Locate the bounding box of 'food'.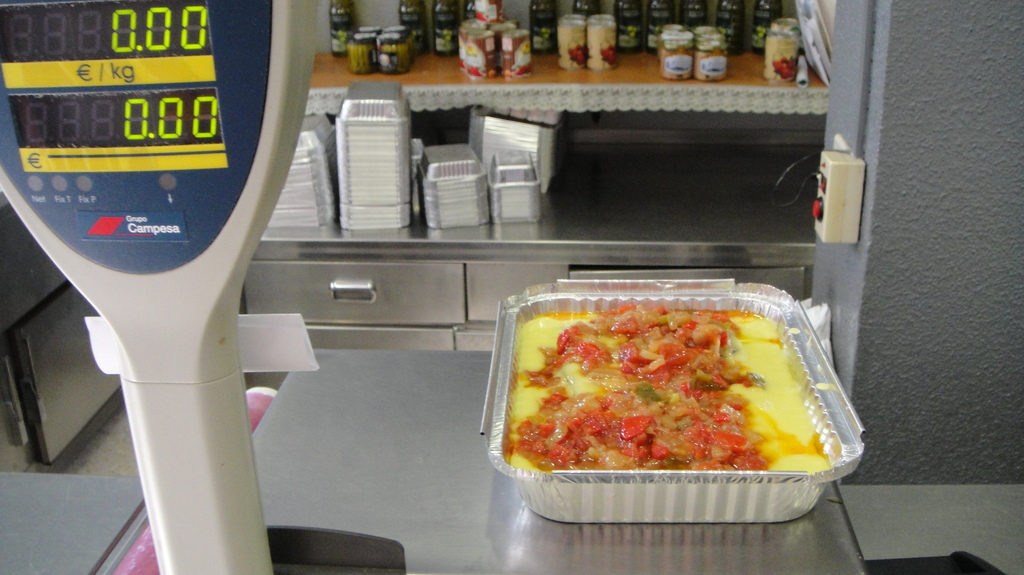
Bounding box: 529/274/833/494.
